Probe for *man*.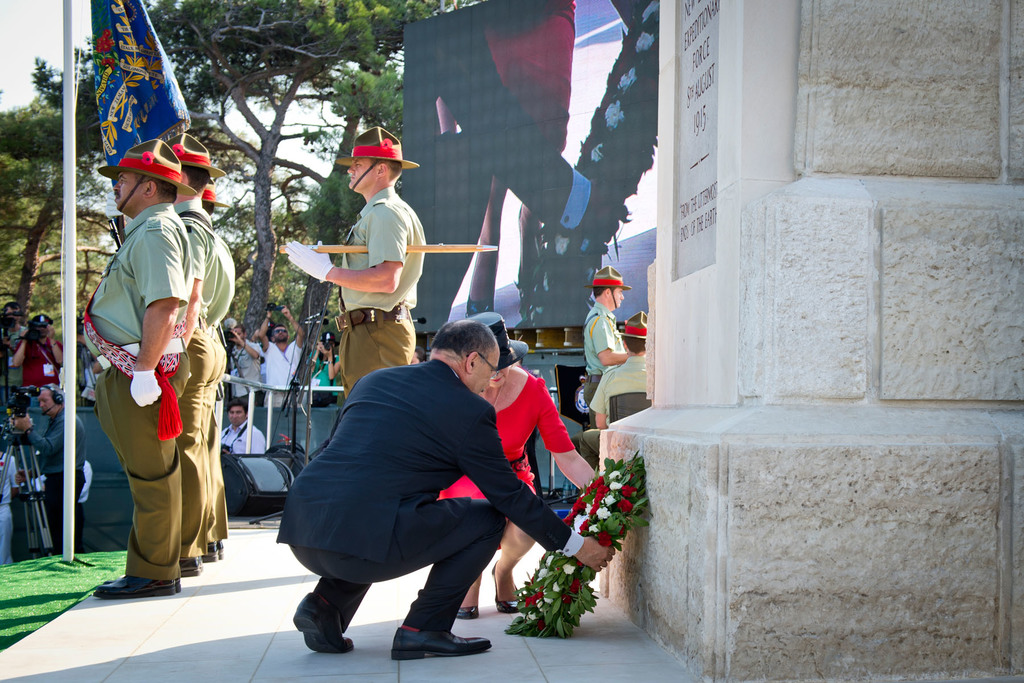
Probe result: x1=74 y1=138 x2=195 y2=597.
